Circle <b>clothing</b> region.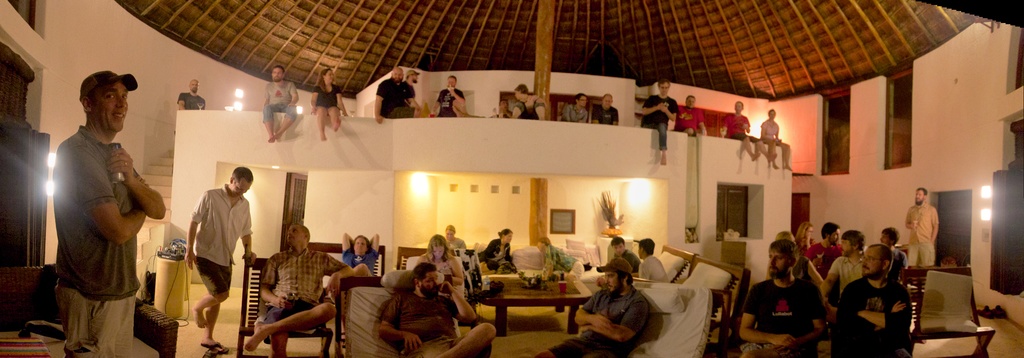
Region: (left=477, top=238, right=518, bottom=276).
